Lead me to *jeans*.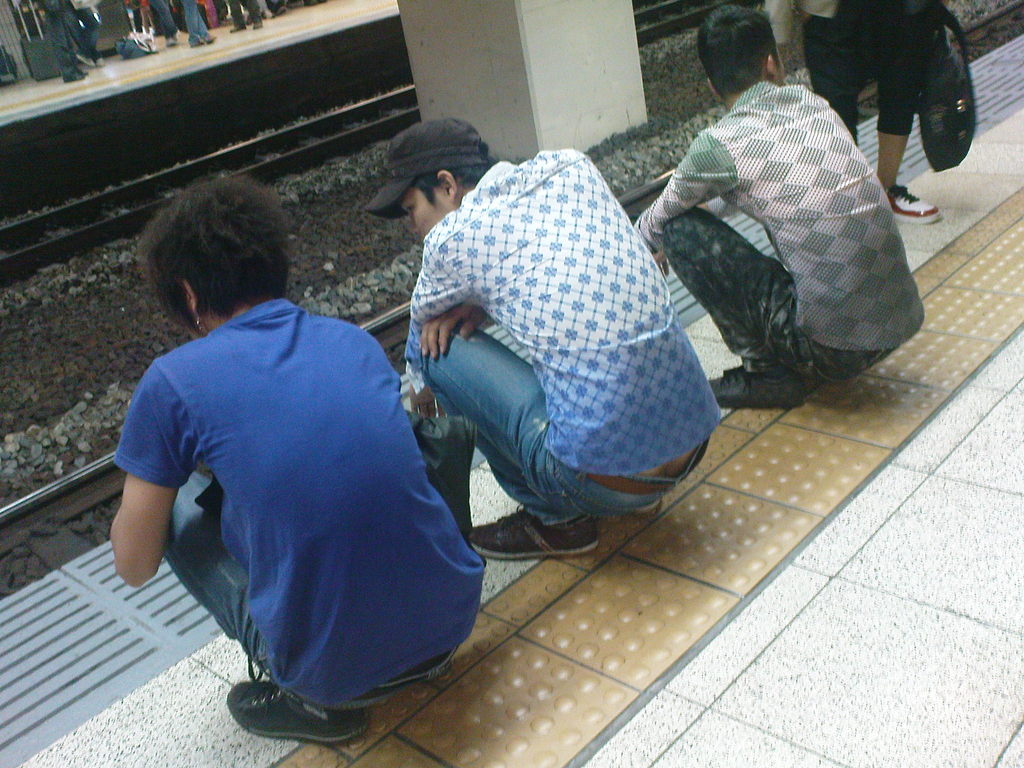
Lead to 182,0,209,47.
